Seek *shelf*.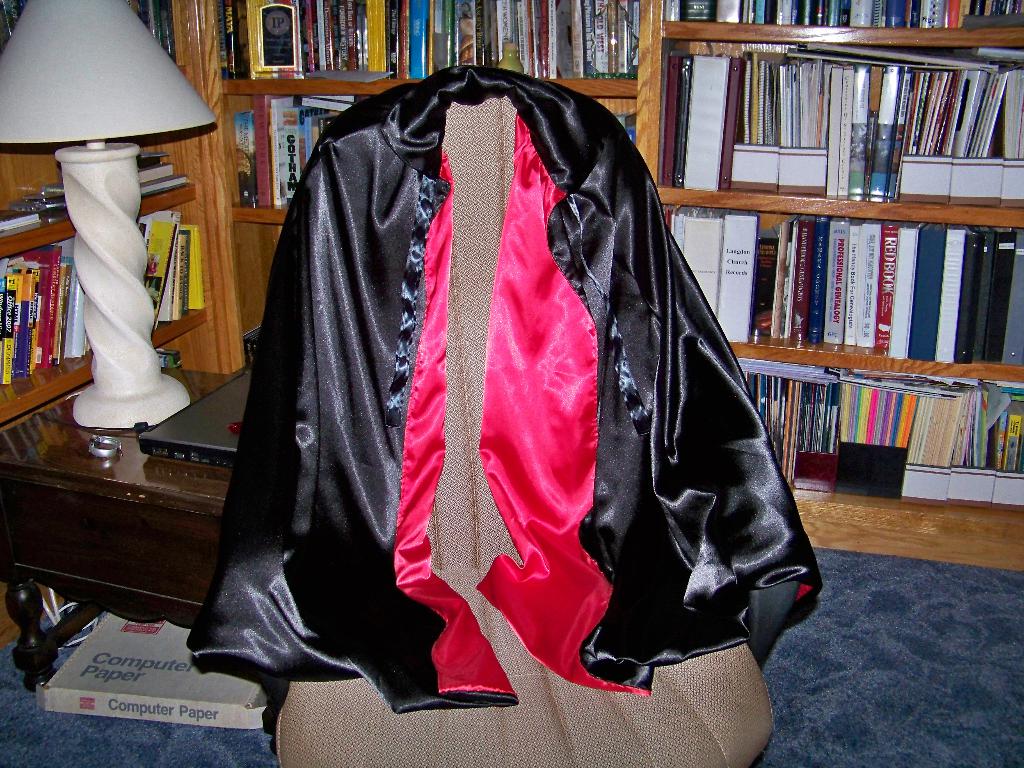
bbox=[193, 0, 660, 98].
